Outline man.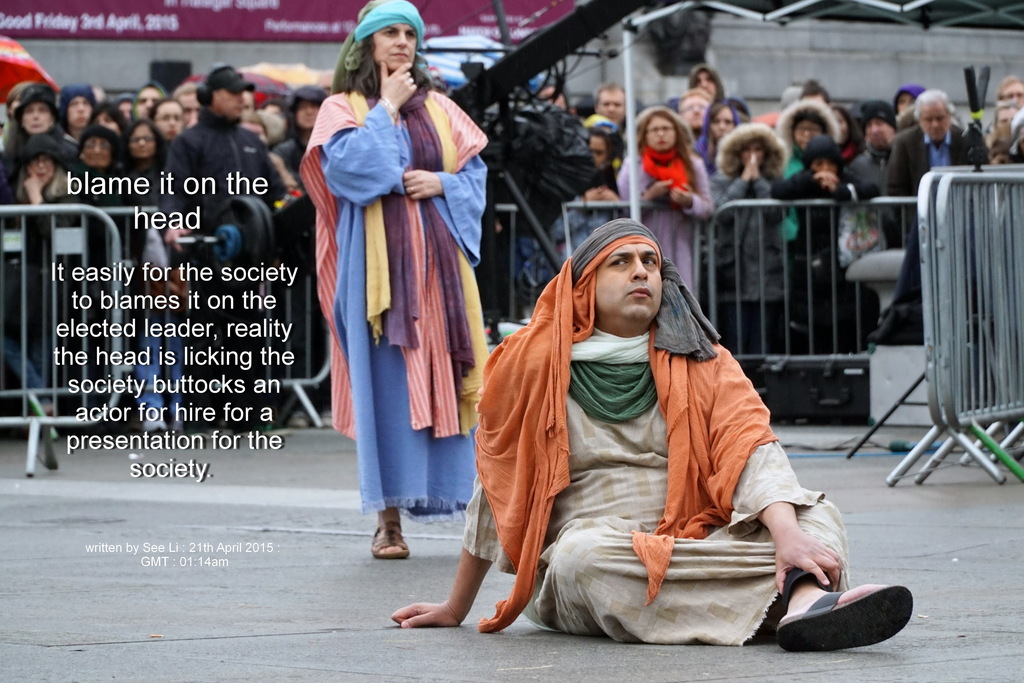
Outline: Rect(60, 79, 98, 142).
